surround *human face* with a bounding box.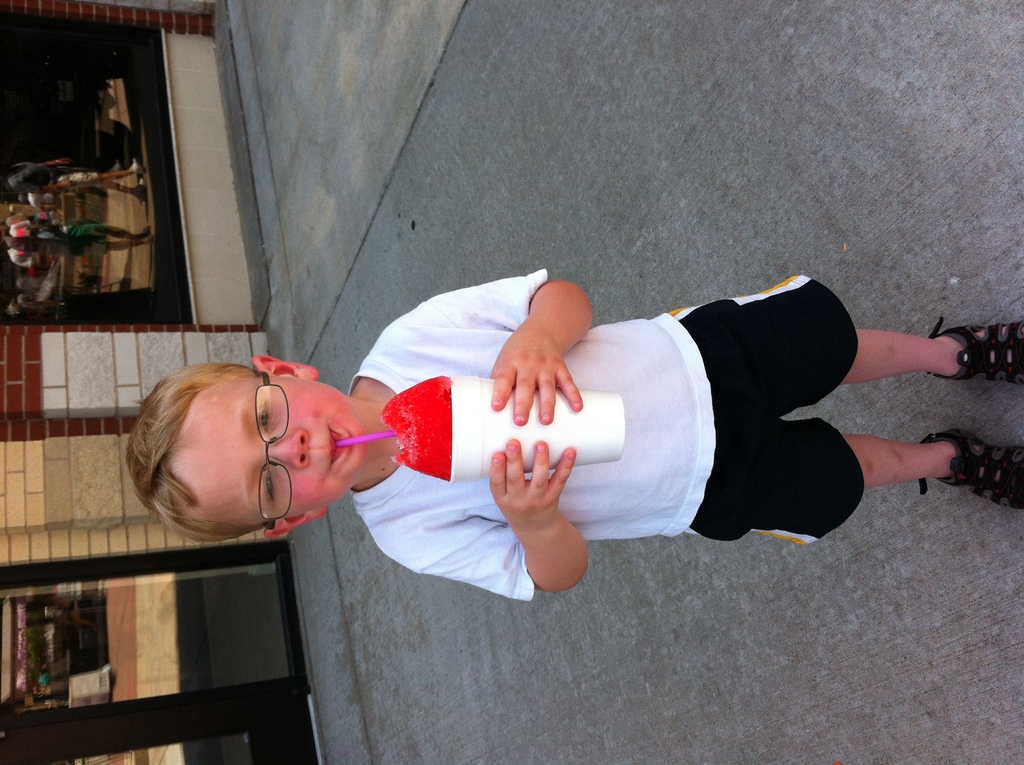
<region>169, 379, 365, 531</region>.
